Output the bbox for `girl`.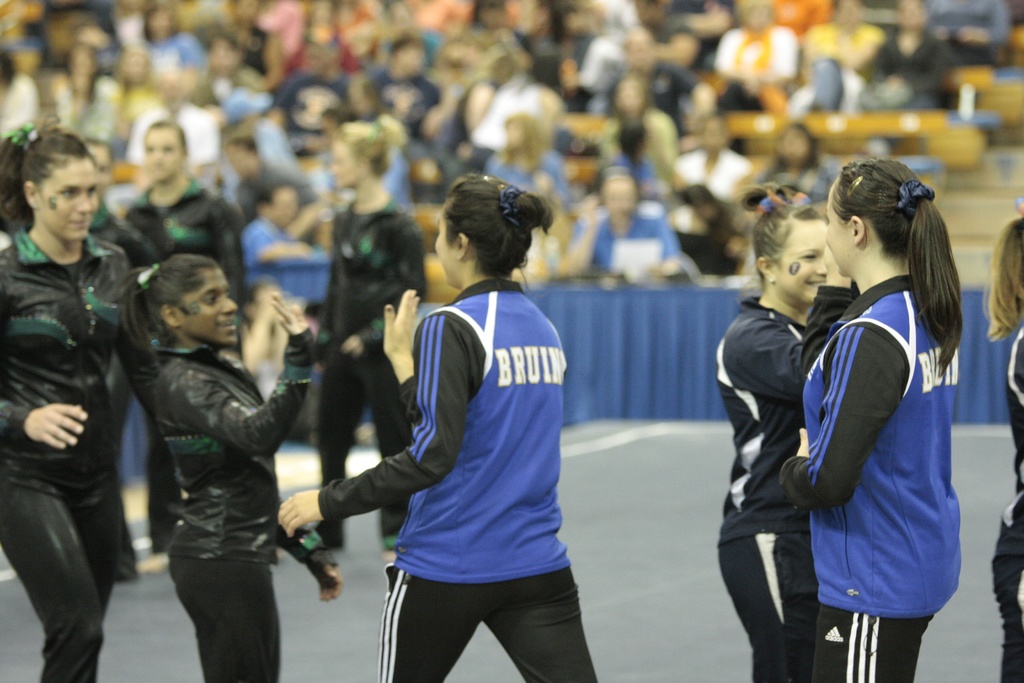
[278, 173, 600, 682].
